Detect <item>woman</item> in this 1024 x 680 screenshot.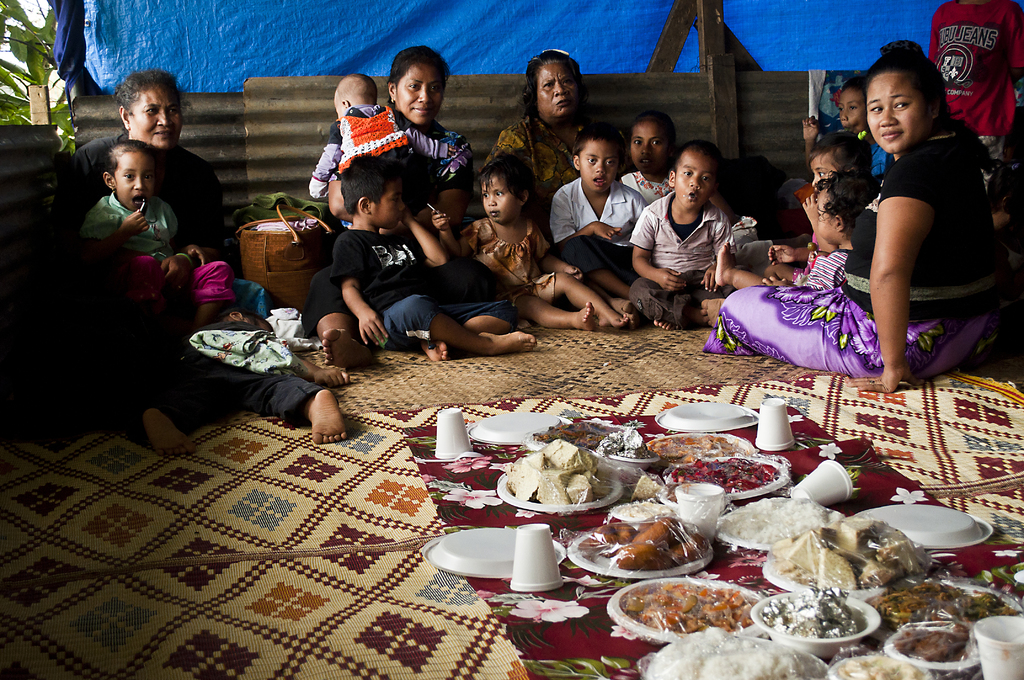
Detection: bbox(304, 43, 471, 366).
